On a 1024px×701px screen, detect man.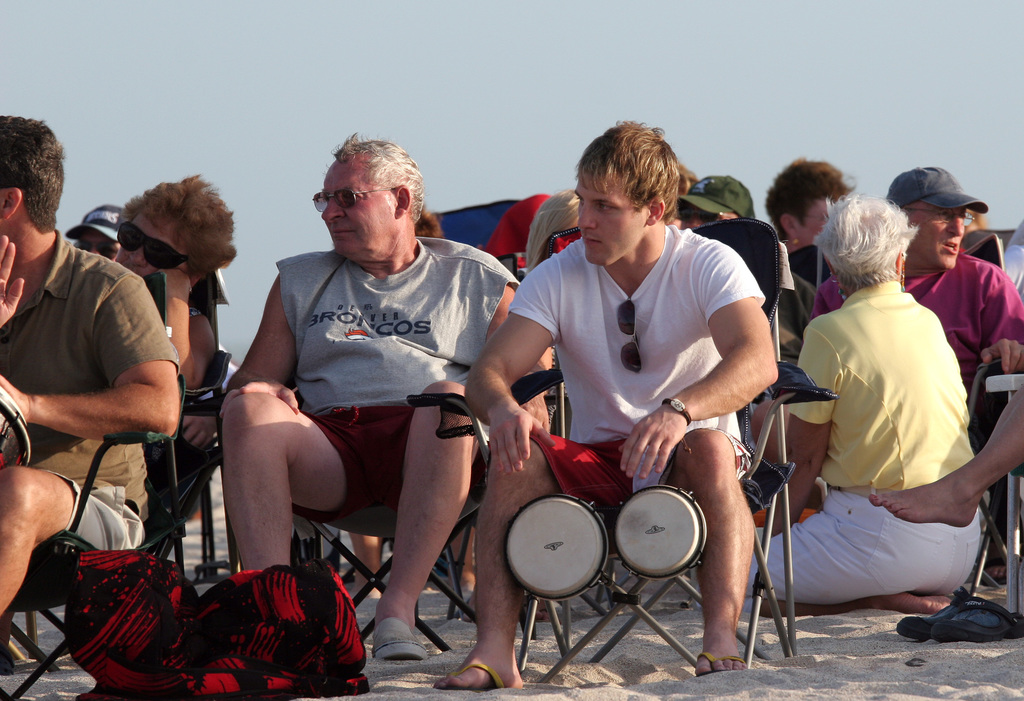
x1=433 y1=119 x2=778 y2=691.
